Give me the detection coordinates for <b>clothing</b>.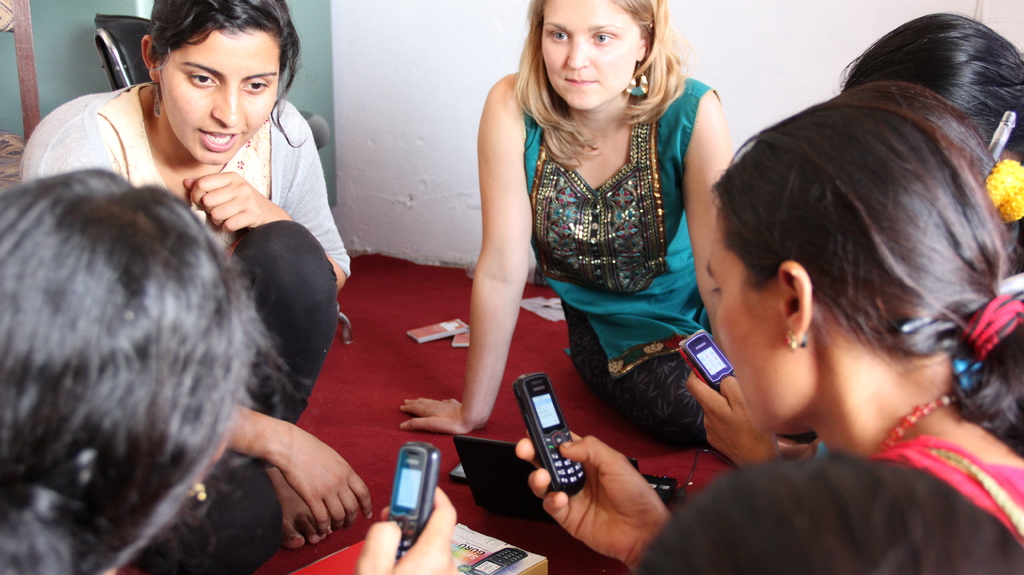
(17, 80, 353, 474).
